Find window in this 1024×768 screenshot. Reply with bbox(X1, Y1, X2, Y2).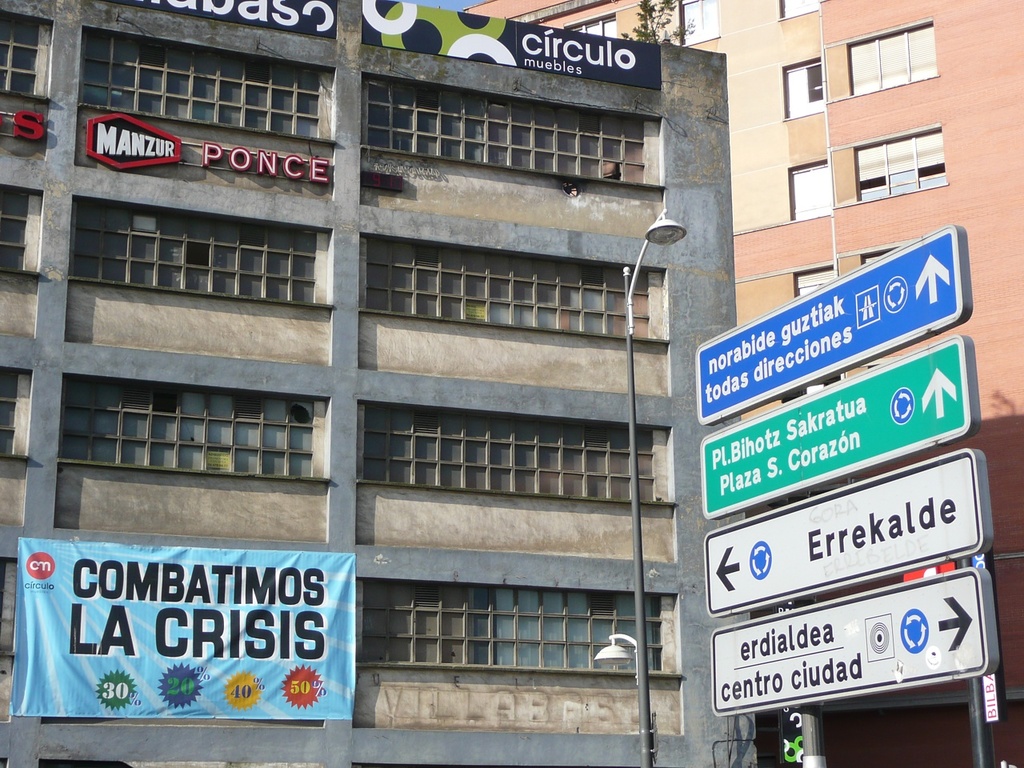
bbox(0, 6, 50, 98).
